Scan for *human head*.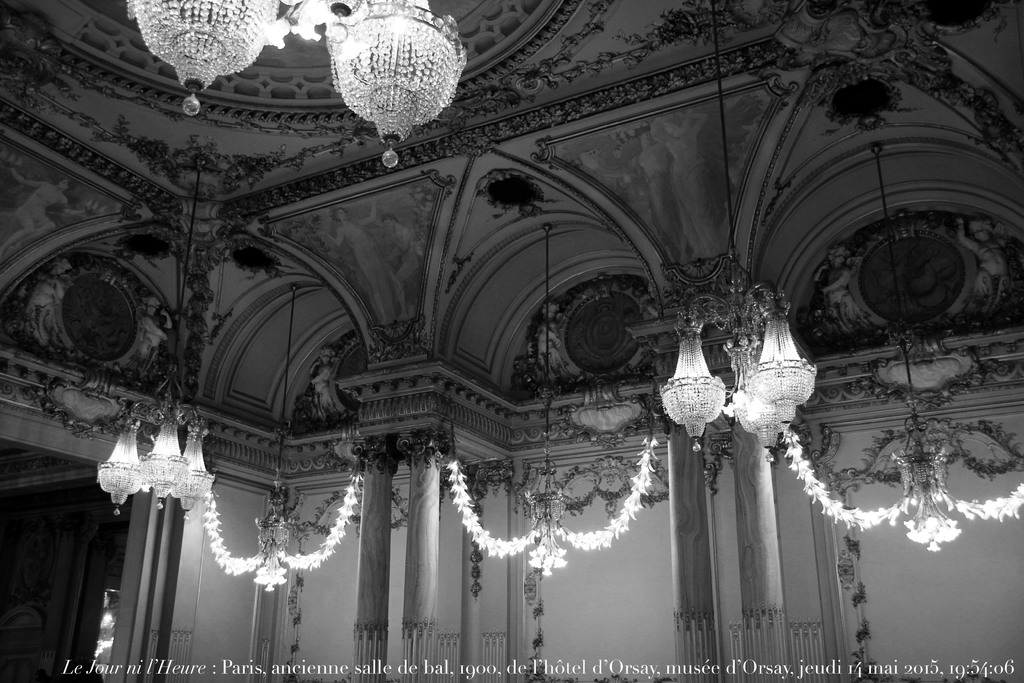
Scan result: BBox(639, 133, 655, 156).
